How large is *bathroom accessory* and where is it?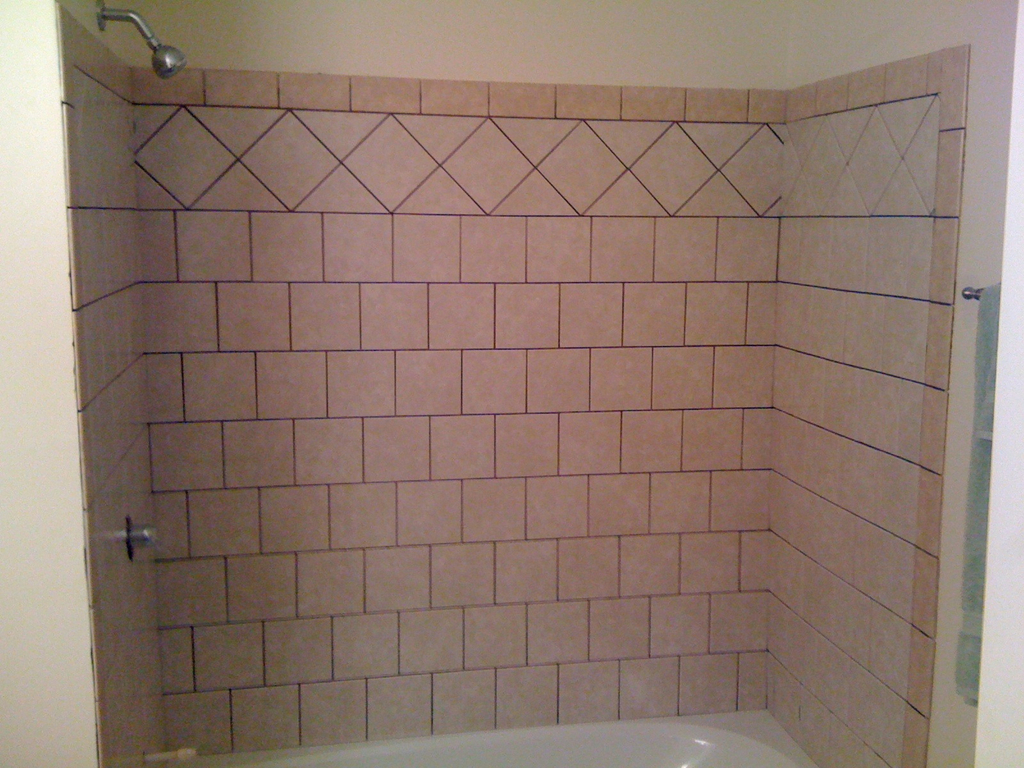
Bounding box: 123, 513, 157, 561.
